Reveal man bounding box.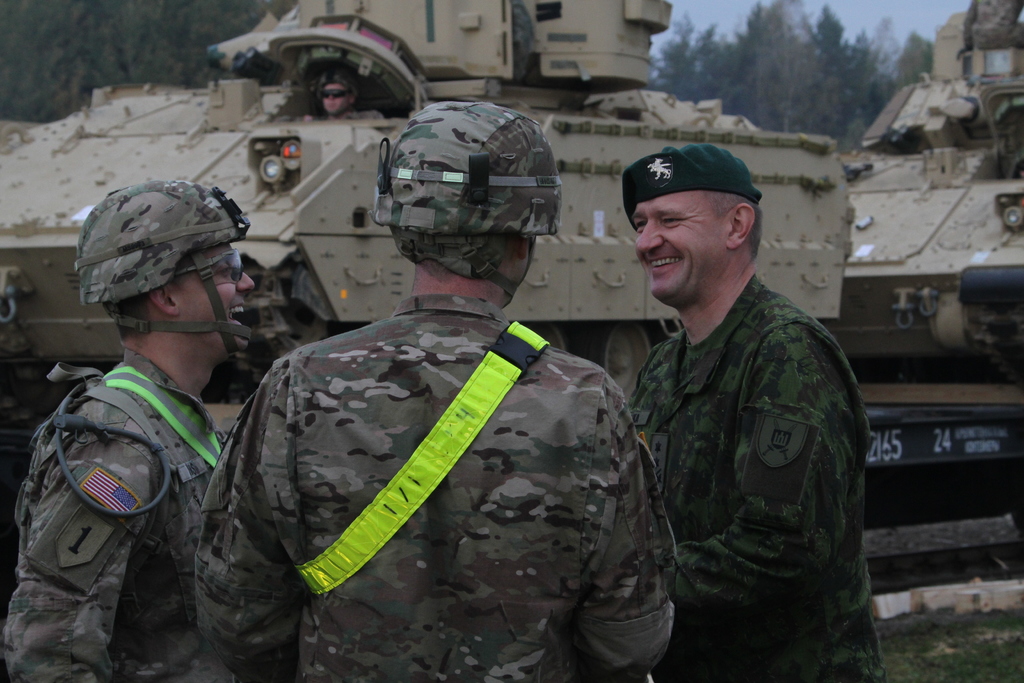
Revealed: detection(599, 121, 880, 682).
